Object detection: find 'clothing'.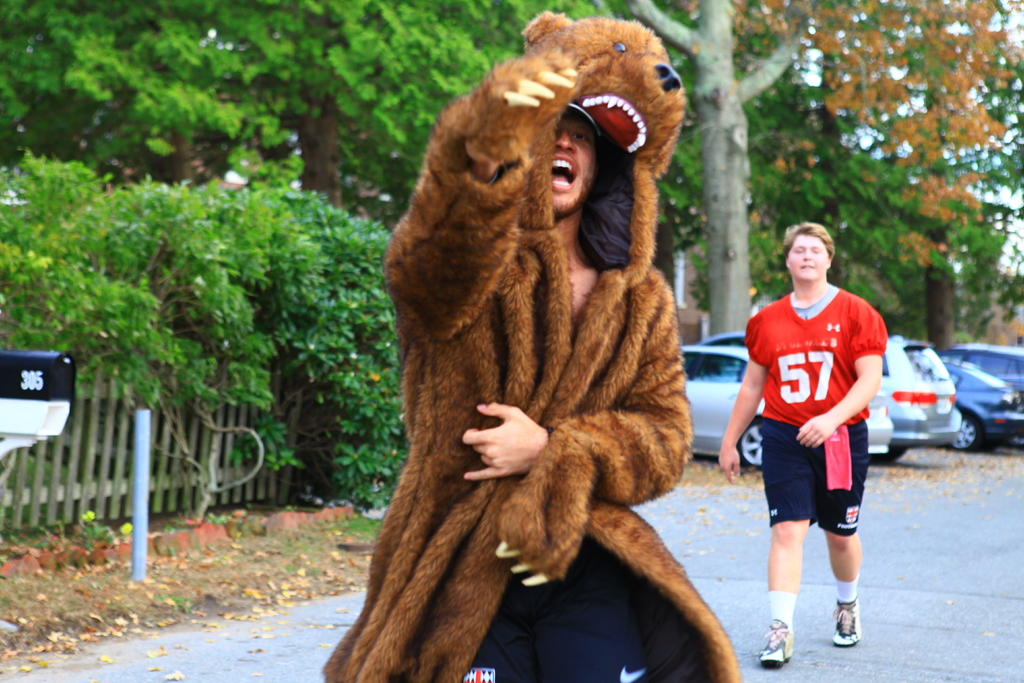
region(748, 417, 863, 530).
